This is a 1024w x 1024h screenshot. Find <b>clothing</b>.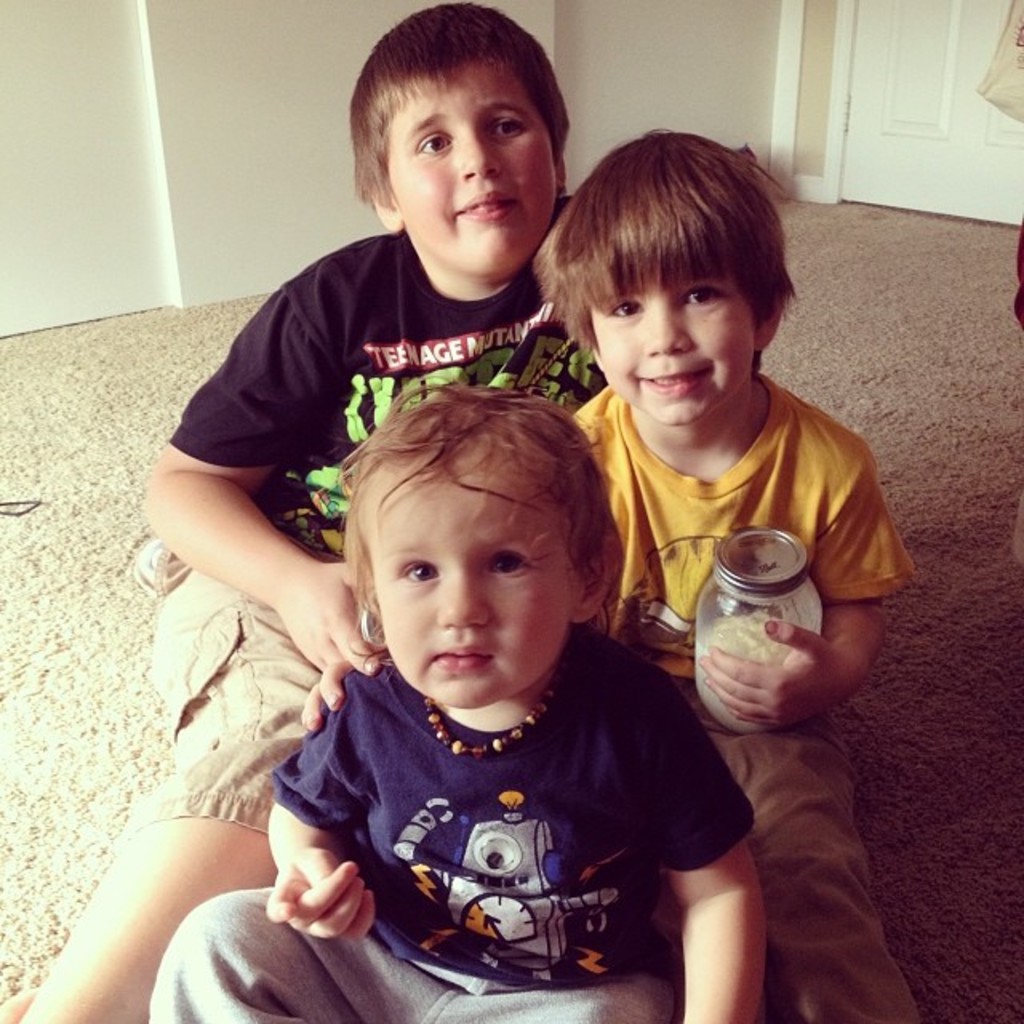
Bounding box: (x1=122, y1=214, x2=614, y2=842).
